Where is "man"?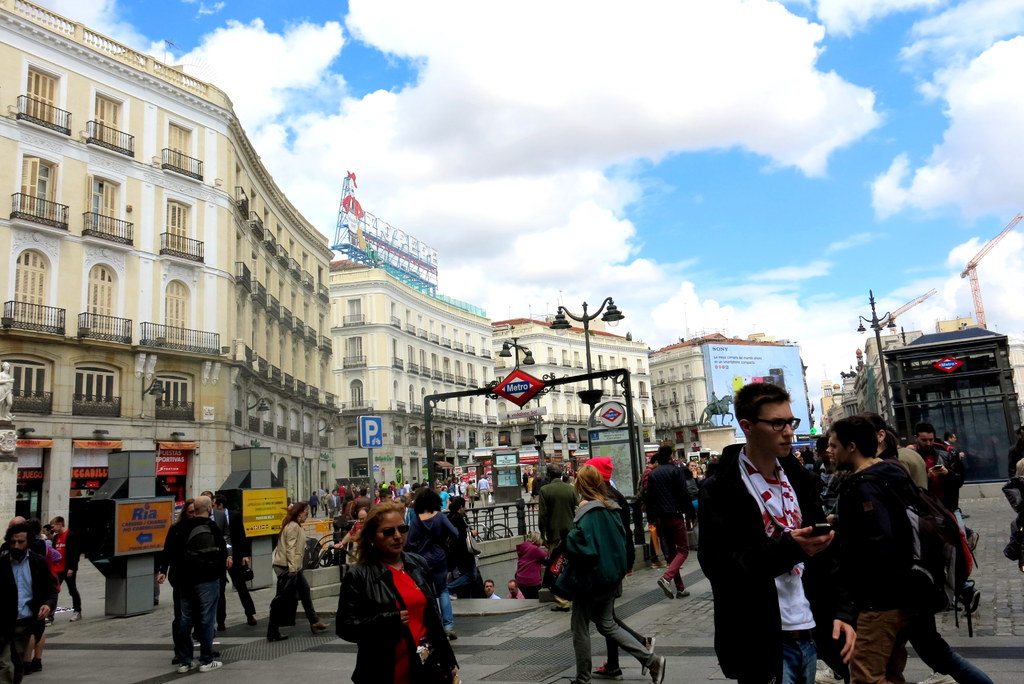
(x1=832, y1=419, x2=904, y2=683).
